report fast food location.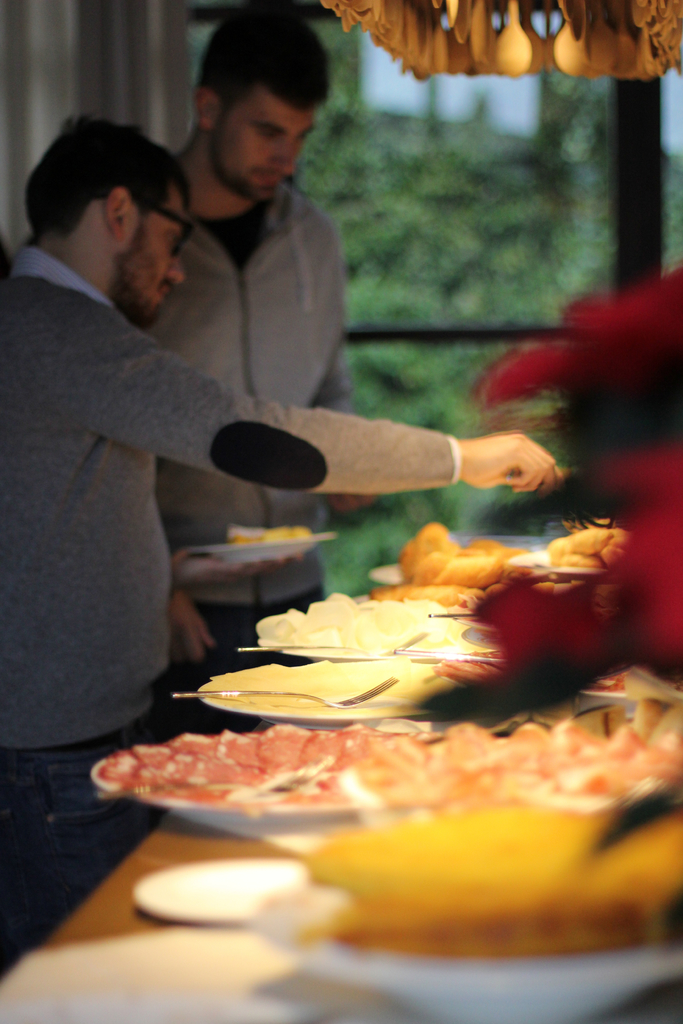
Report: BBox(395, 514, 557, 589).
